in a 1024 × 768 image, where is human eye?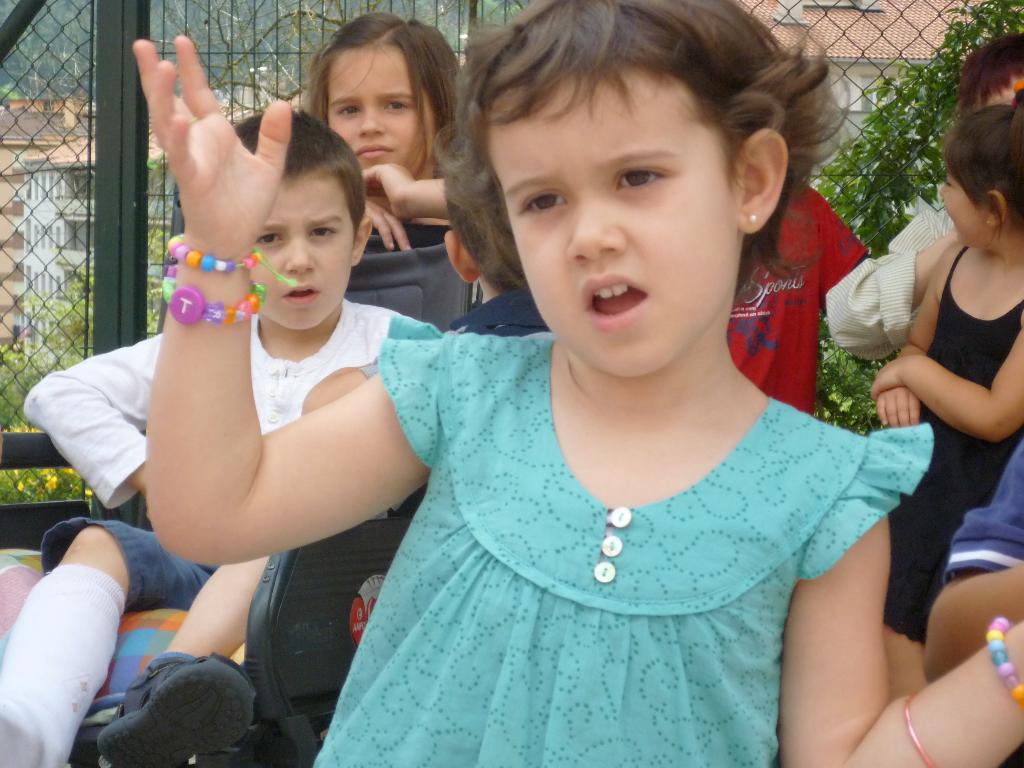
[383,99,407,113].
